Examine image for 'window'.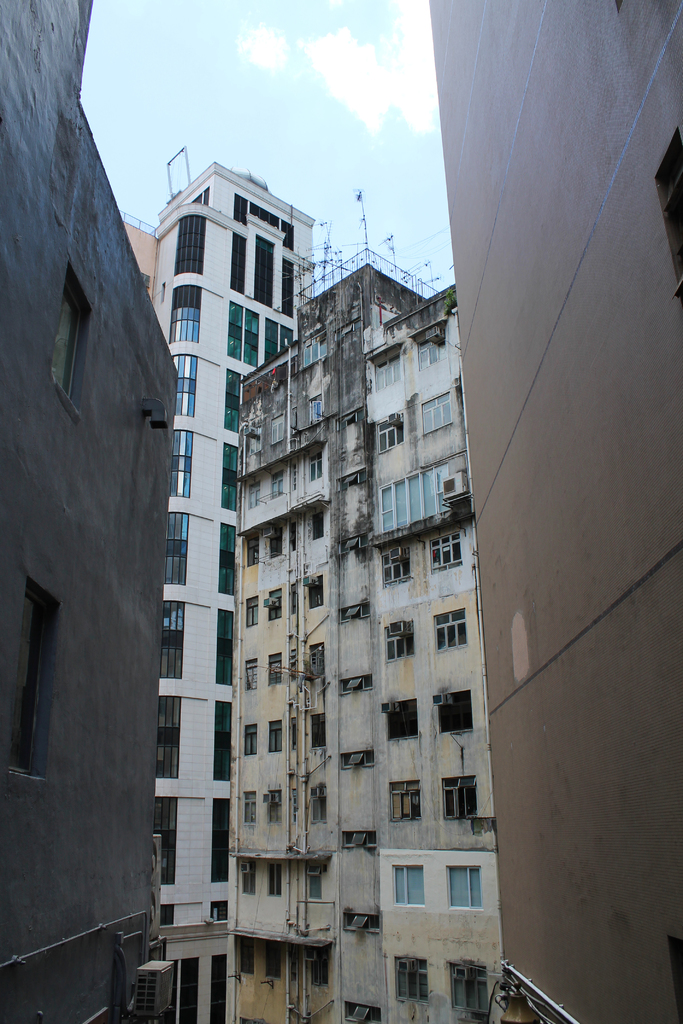
Examination result: x1=9 y1=586 x2=56 y2=781.
